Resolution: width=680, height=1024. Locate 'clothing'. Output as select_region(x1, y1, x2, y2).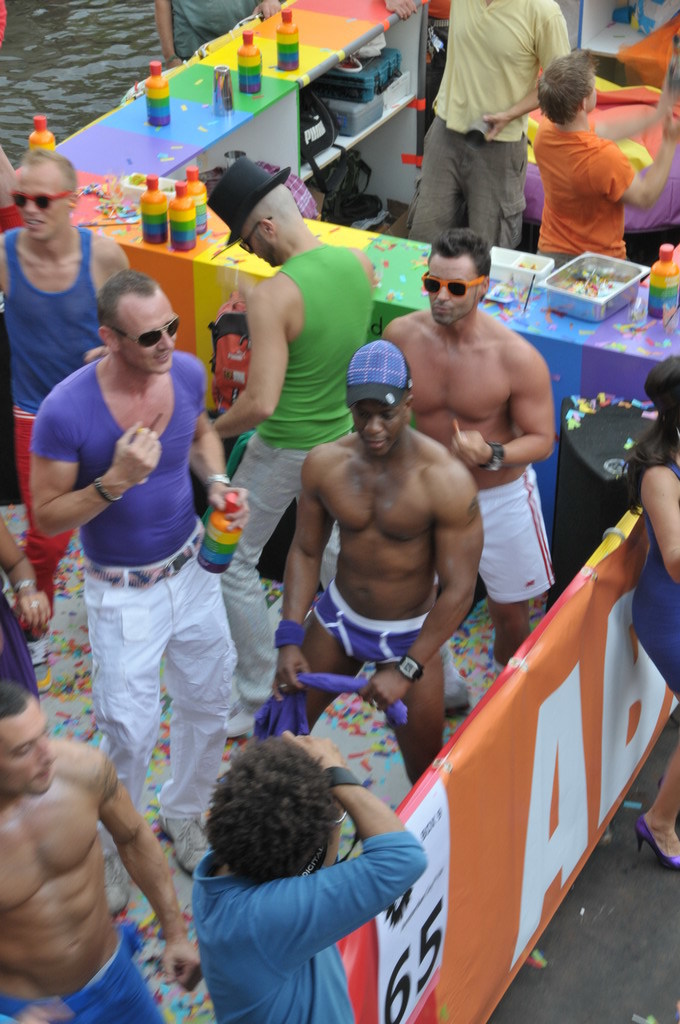
select_region(432, 462, 559, 605).
